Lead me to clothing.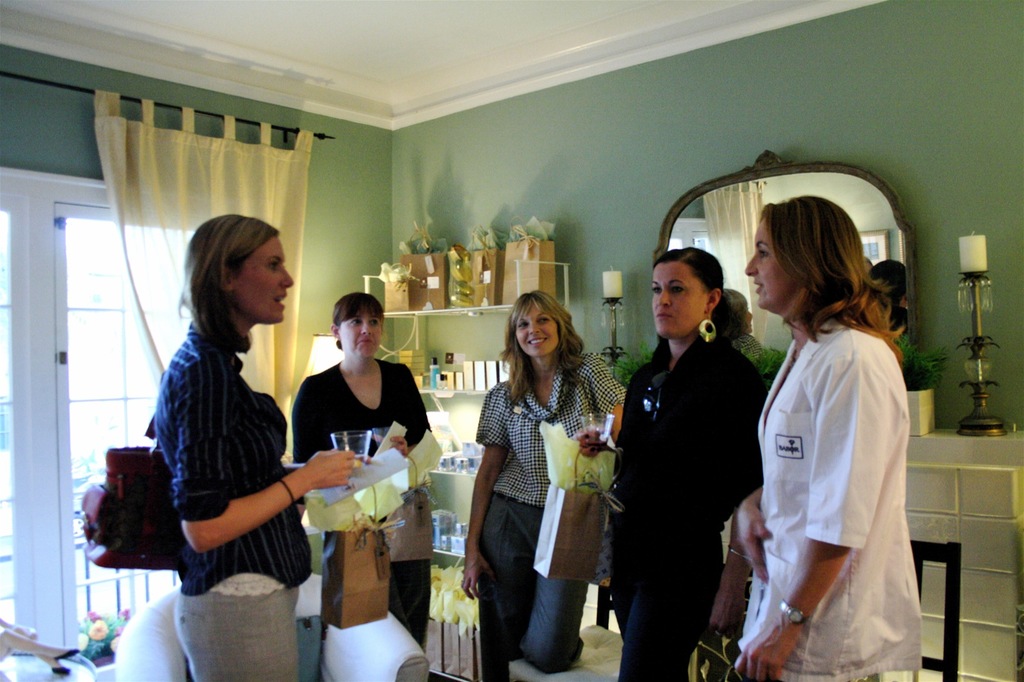
Lead to detection(609, 317, 766, 681).
